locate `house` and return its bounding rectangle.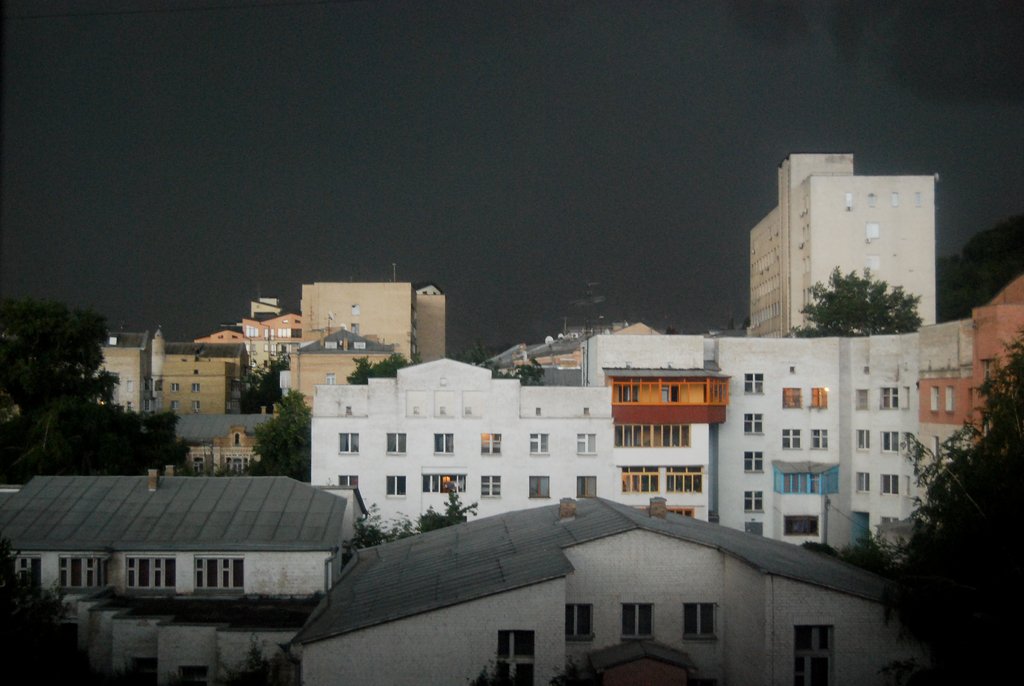
region(216, 594, 328, 685).
